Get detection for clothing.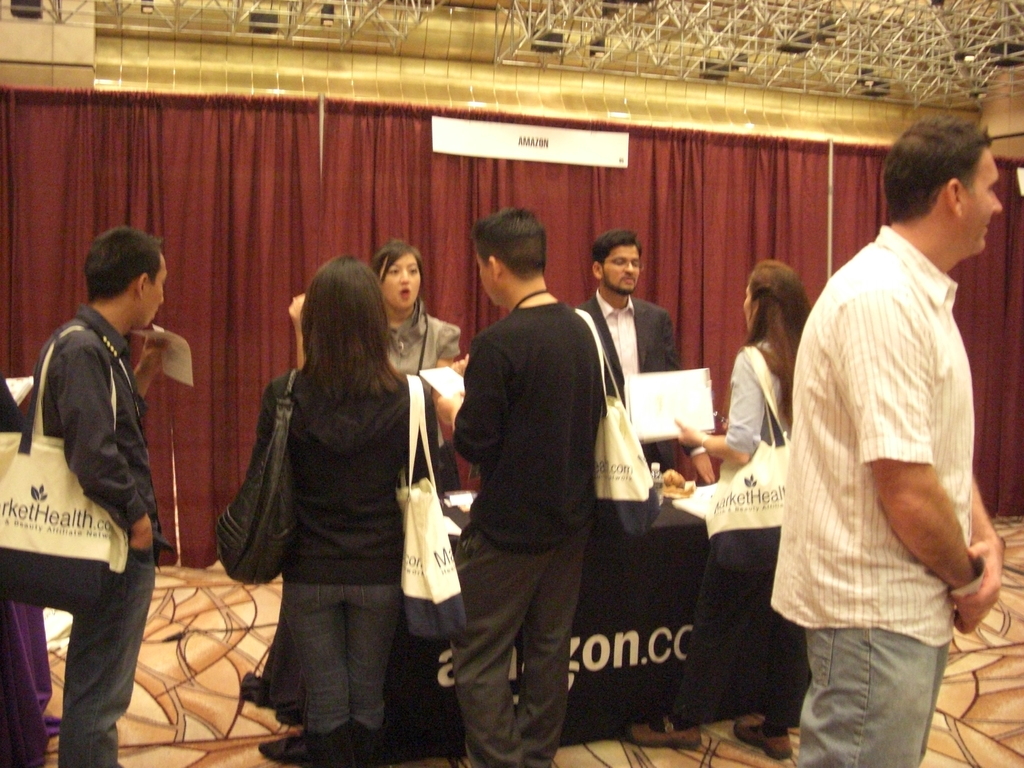
Detection: bbox=(383, 294, 459, 386).
